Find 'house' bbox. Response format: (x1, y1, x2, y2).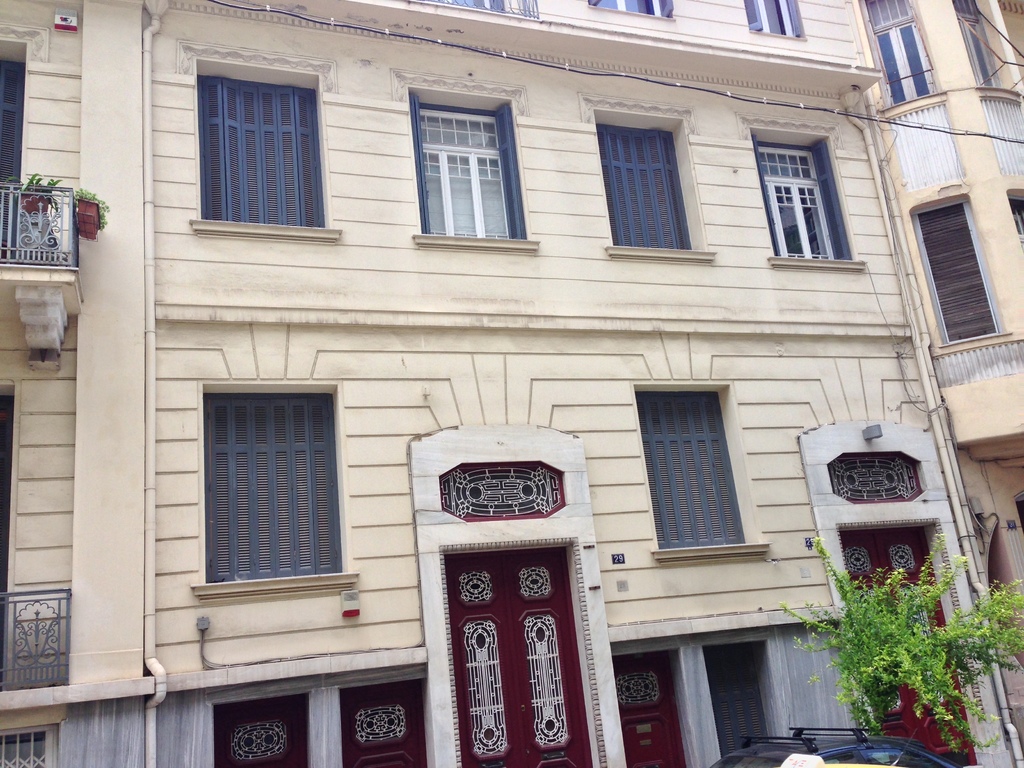
(1, 0, 1023, 767).
